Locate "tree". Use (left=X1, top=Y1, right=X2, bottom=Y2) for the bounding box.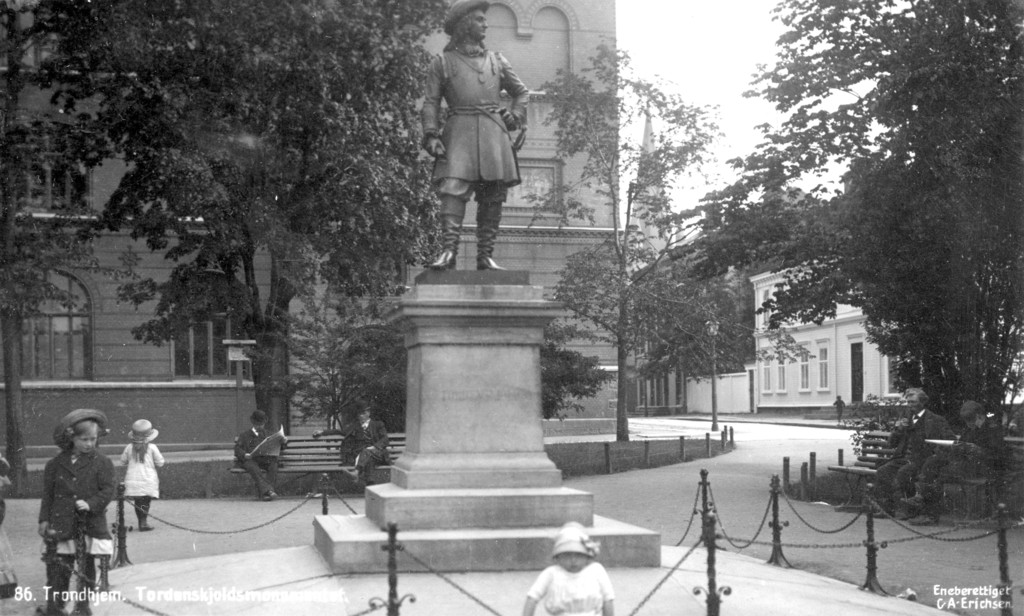
(left=0, top=0, right=455, bottom=481).
